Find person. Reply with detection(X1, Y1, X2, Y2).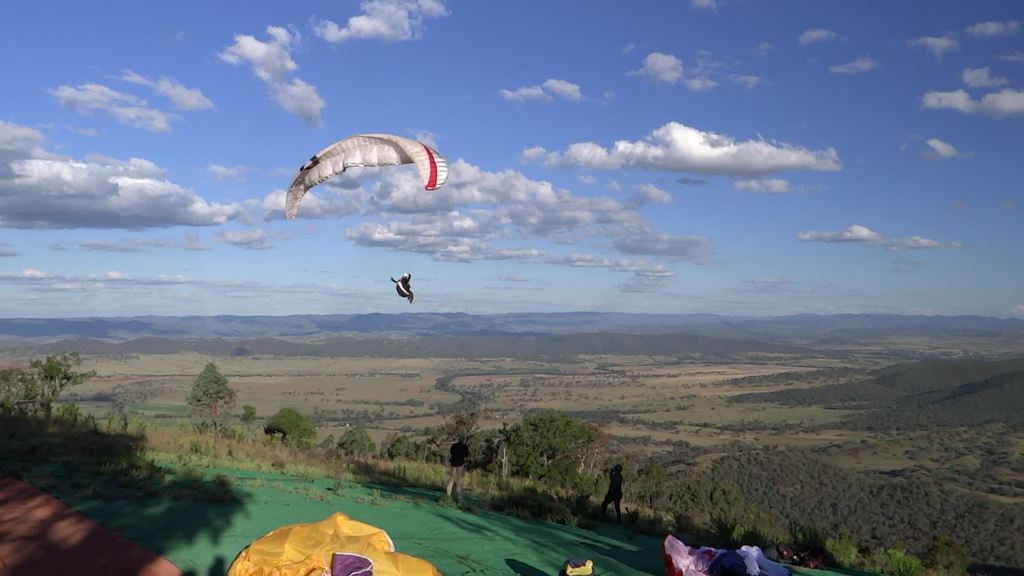
detection(392, 274, 416, 301).
